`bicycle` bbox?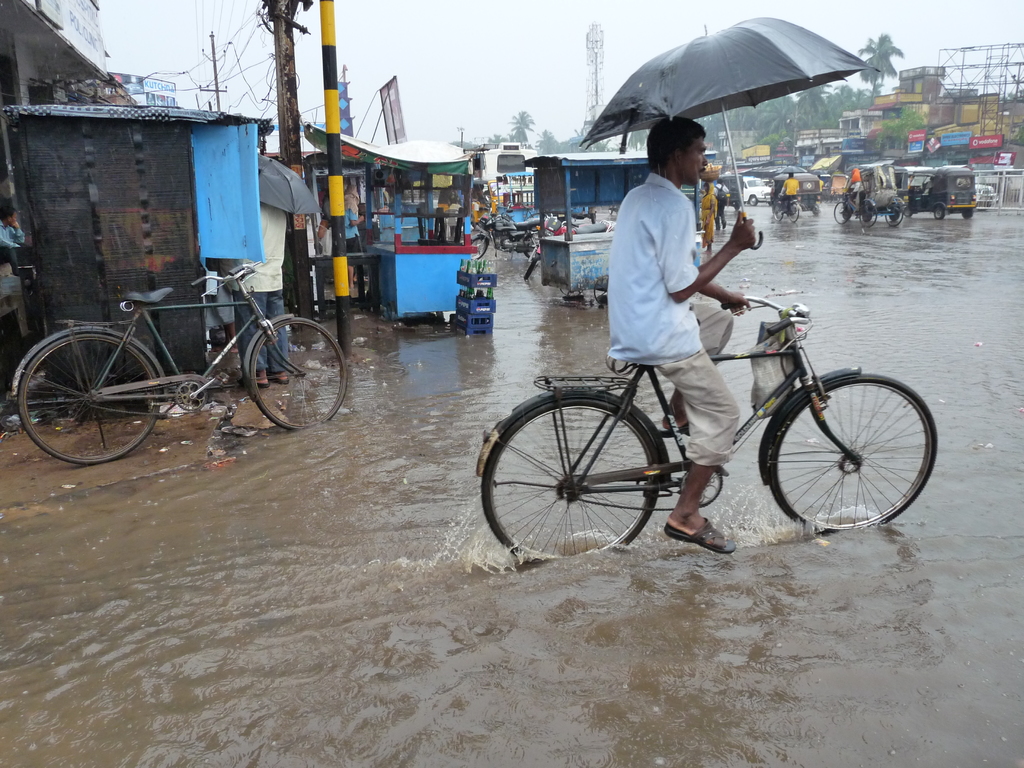
x1=772 y1=191 x2=801 y2=223
